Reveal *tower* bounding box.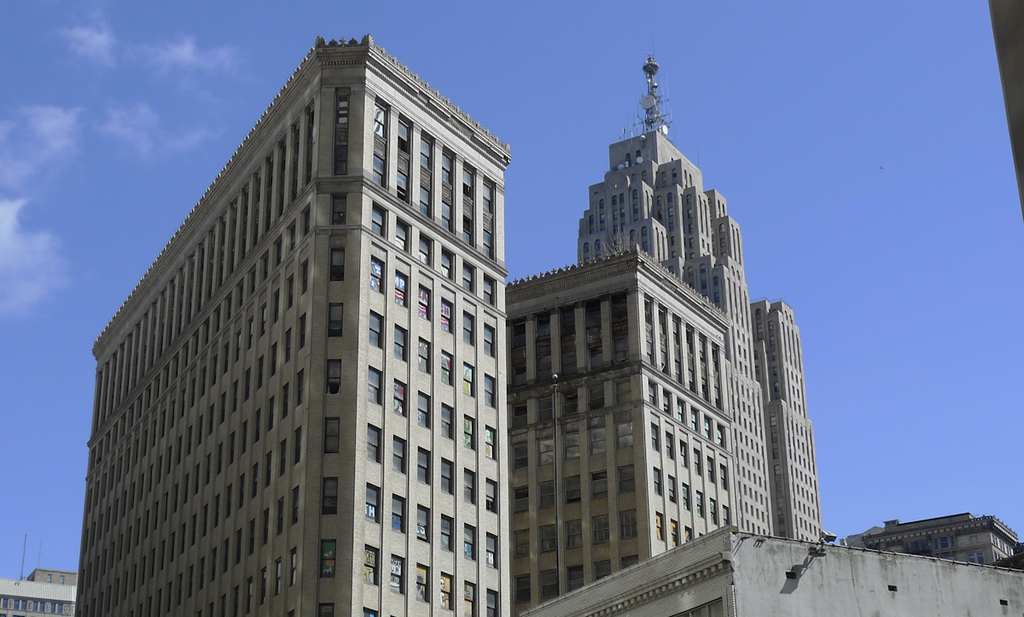
Revealed: {"left": 40, "top": 36, "right": 534, "bottom": 588}.
